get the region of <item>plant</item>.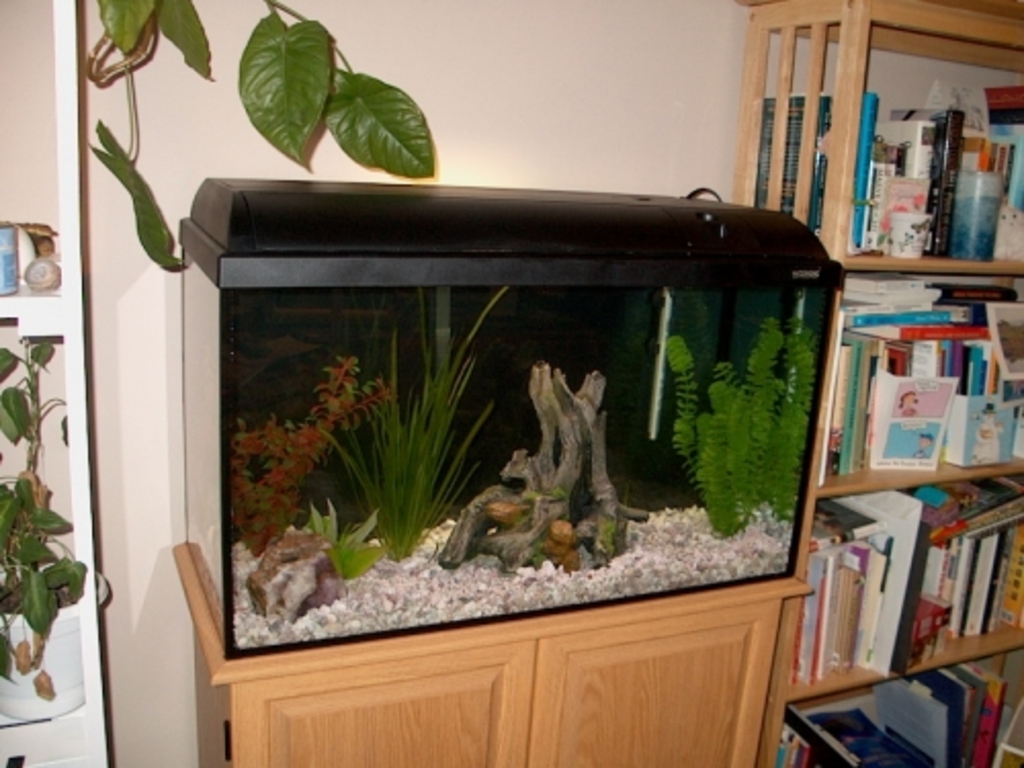
bbox=(287, 494, 412, 610).
